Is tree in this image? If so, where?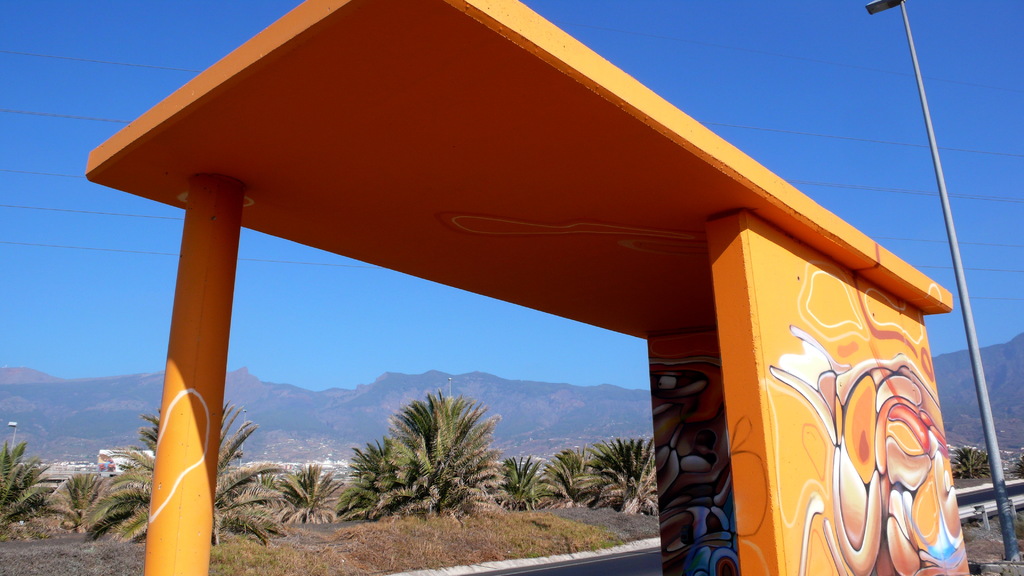
Yes, at <region>493, 450, 554, 511</region>.
